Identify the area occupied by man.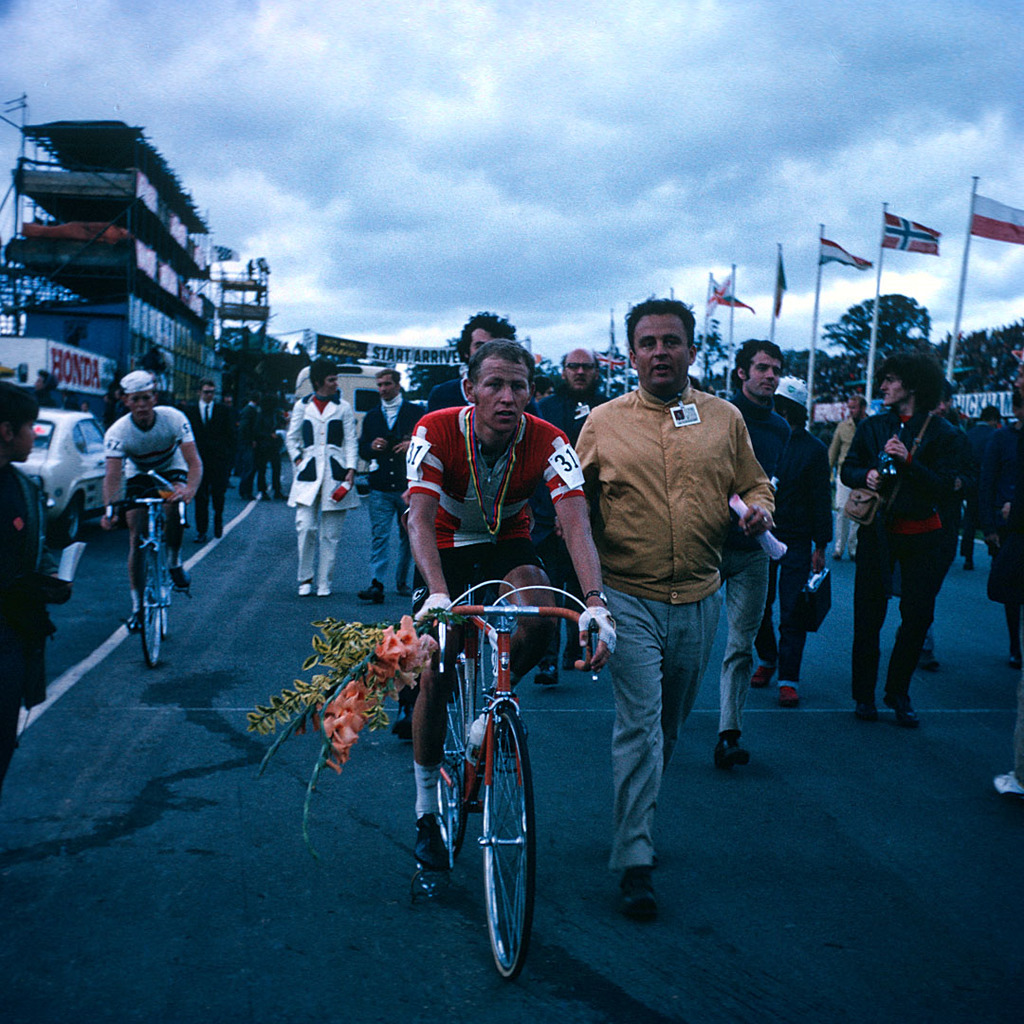
Area: {"left": 583, "top": 302, "right": 759, "bottom": 942}.
